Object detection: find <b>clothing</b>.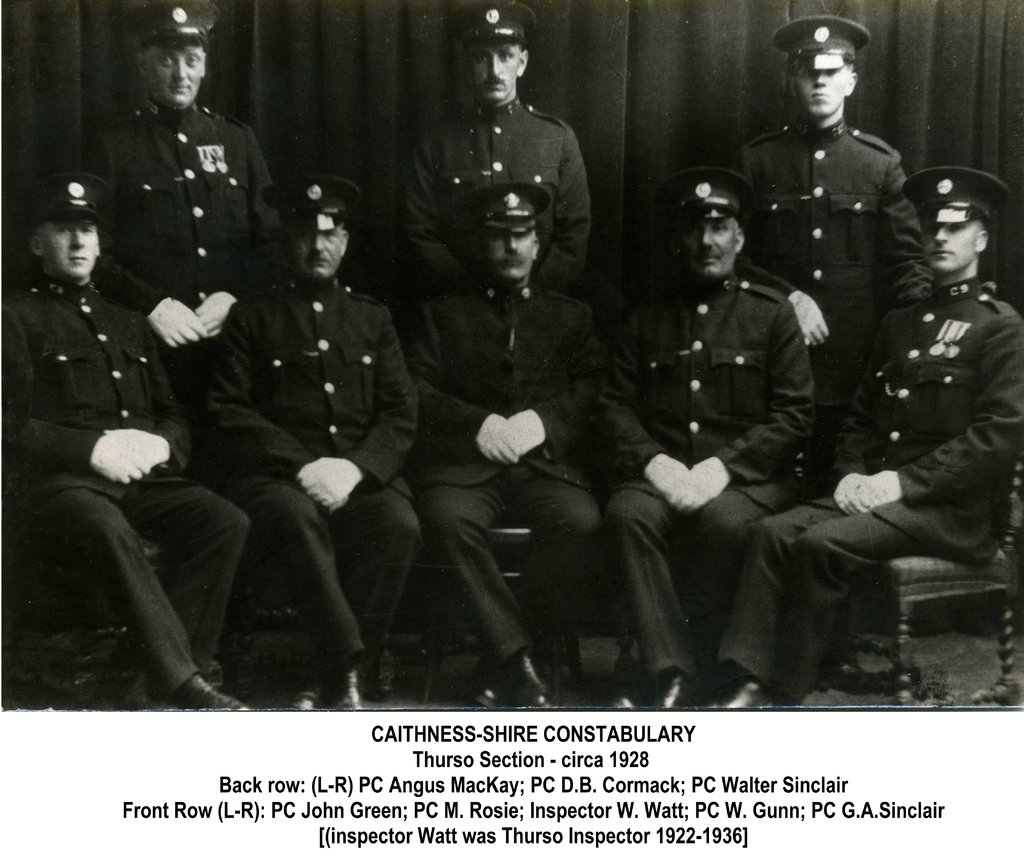
x1=711, y1=271, x2=1023, y2=711.
